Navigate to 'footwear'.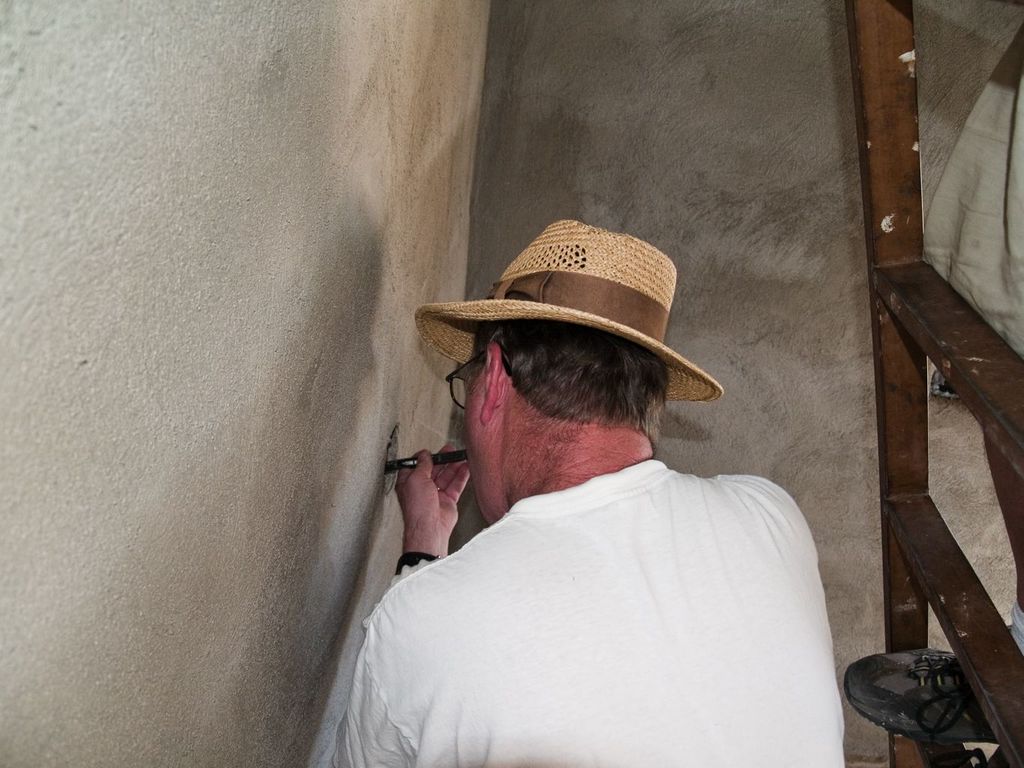
Navigation target: bbox(837, 638, 994, 735).
